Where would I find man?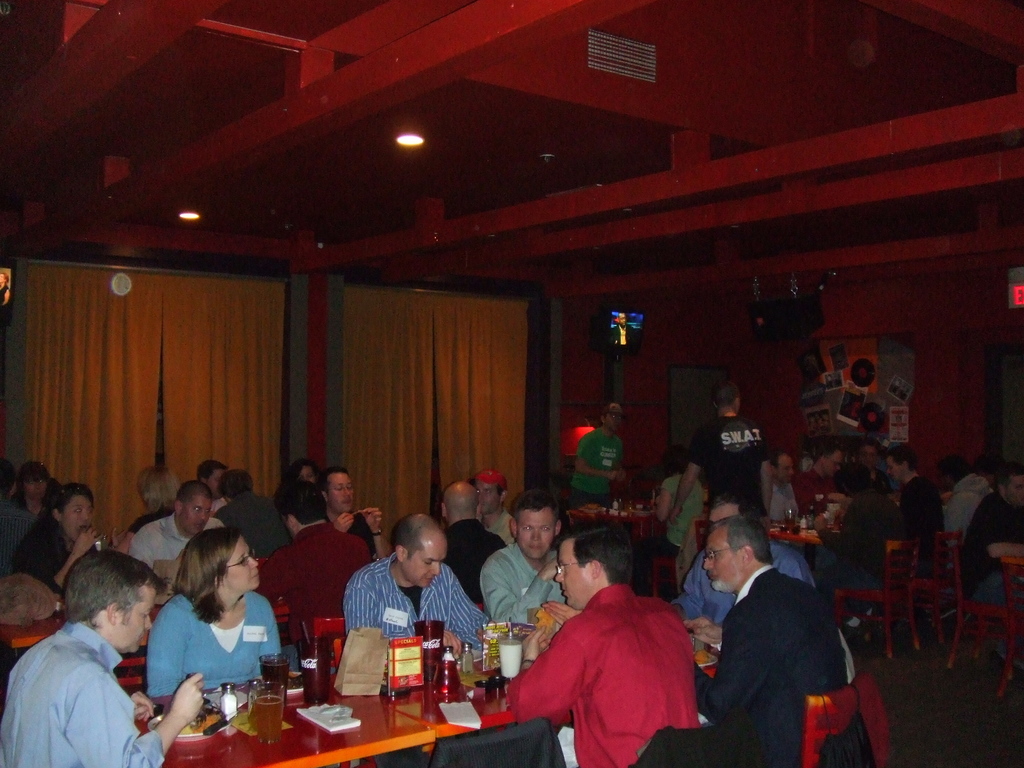
At <bbox>252, 482, 375, 679</bbox>.
